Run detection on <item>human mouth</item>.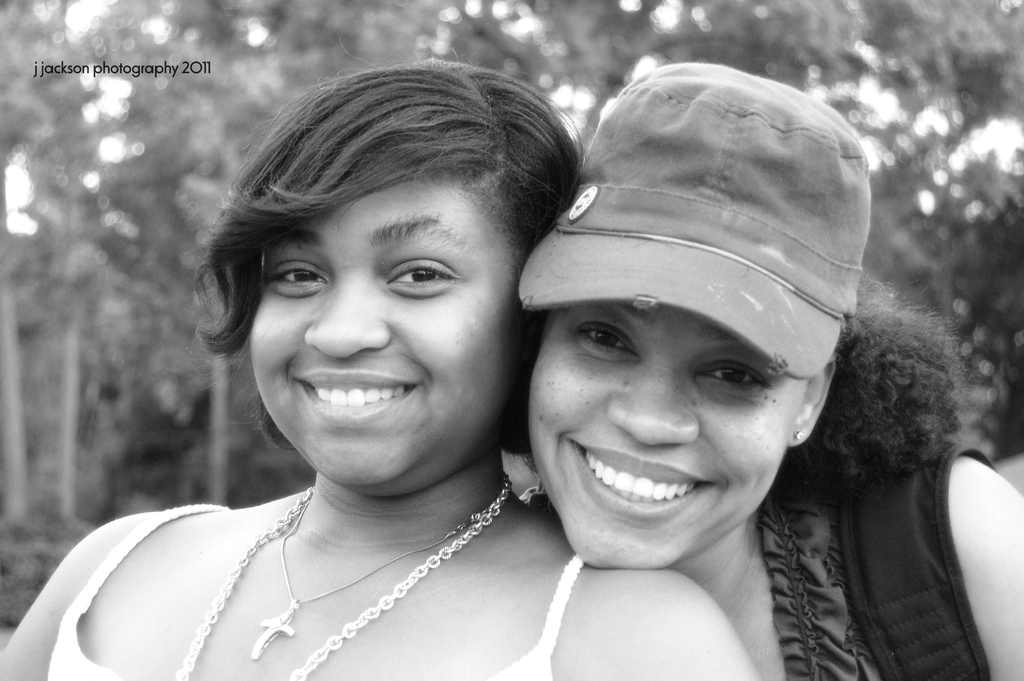
Result: region(577, 465, 728, 526).
